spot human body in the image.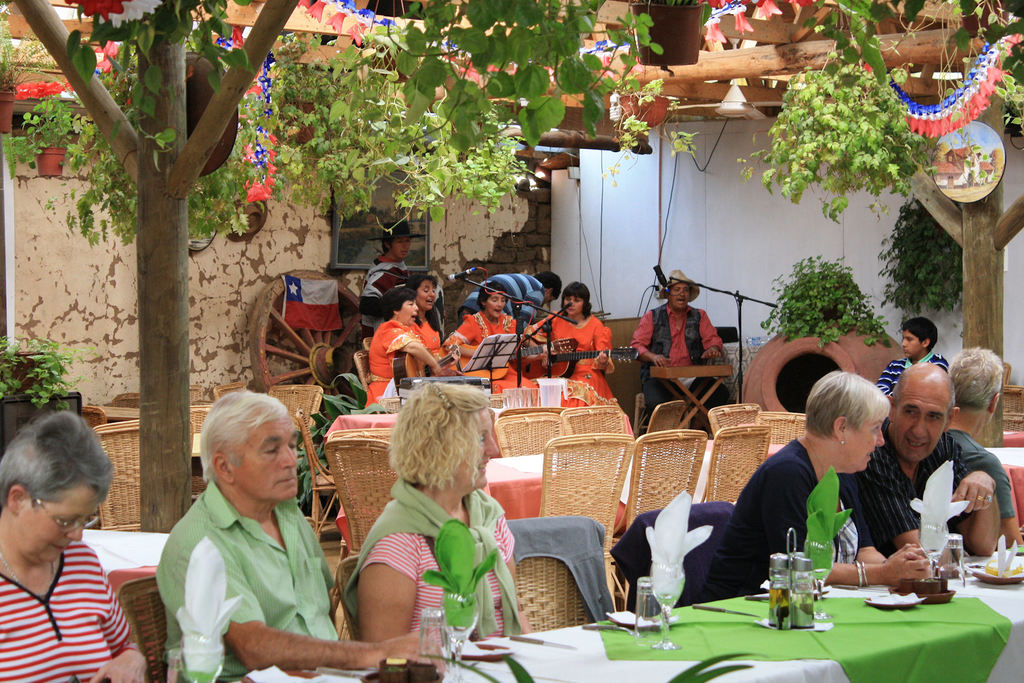
human body found at region(631, 270, 728, 431).
